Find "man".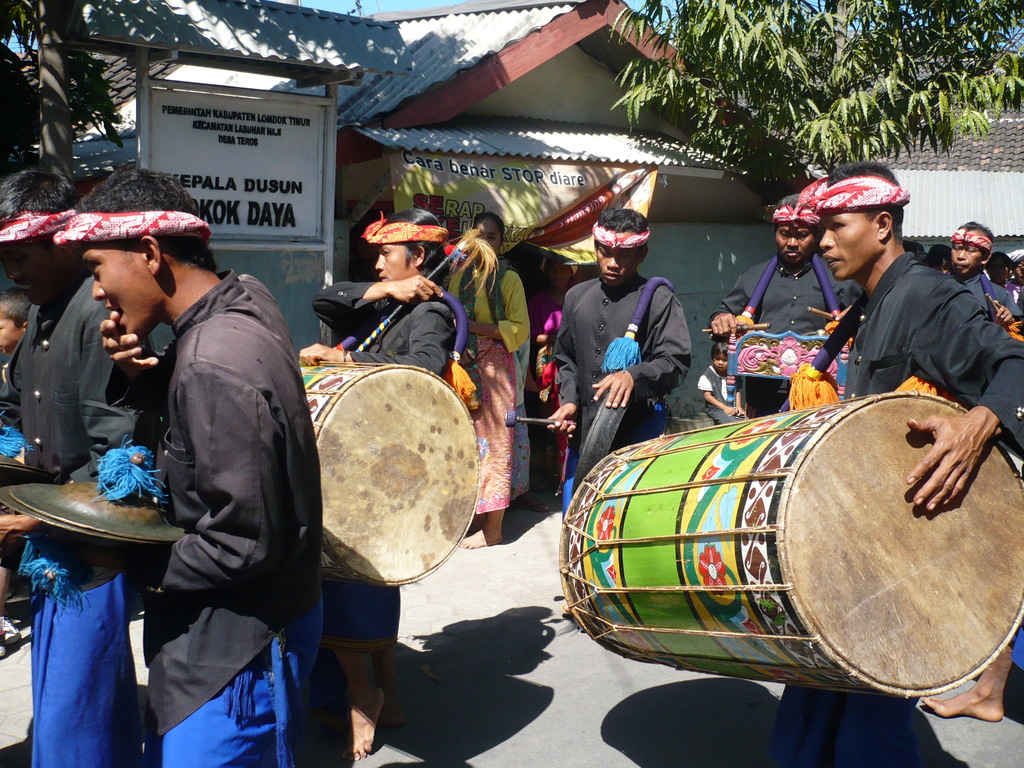
bbox=(556, 209, 694, 497).
